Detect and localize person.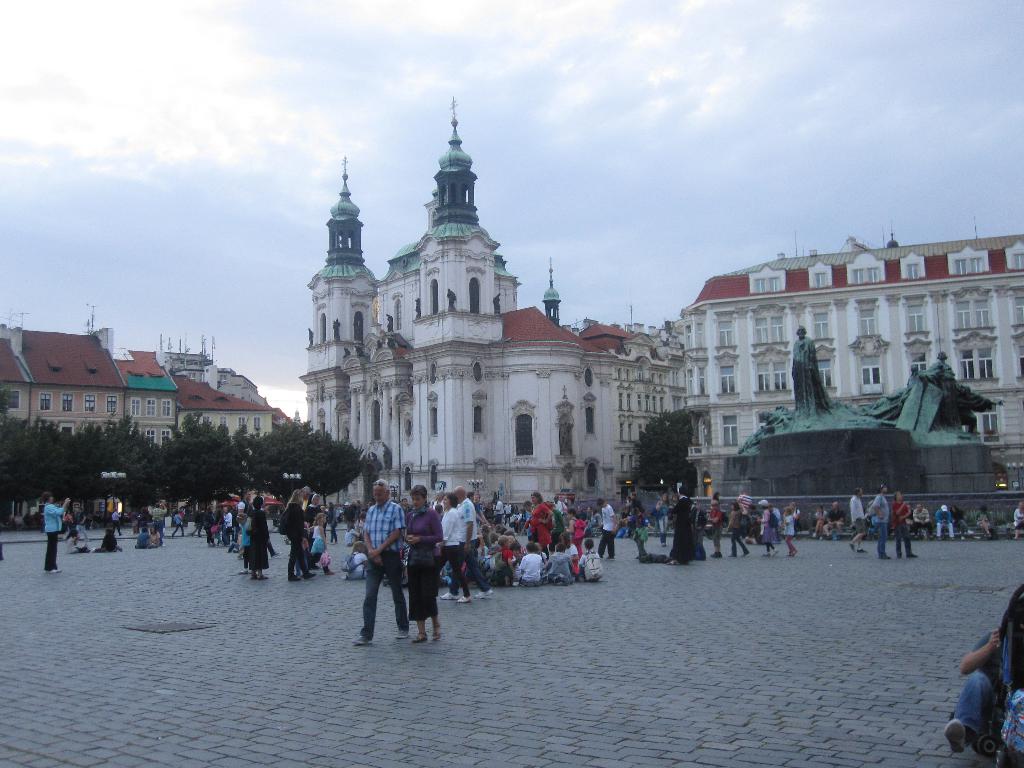
Localized at 708:495:723:555.
